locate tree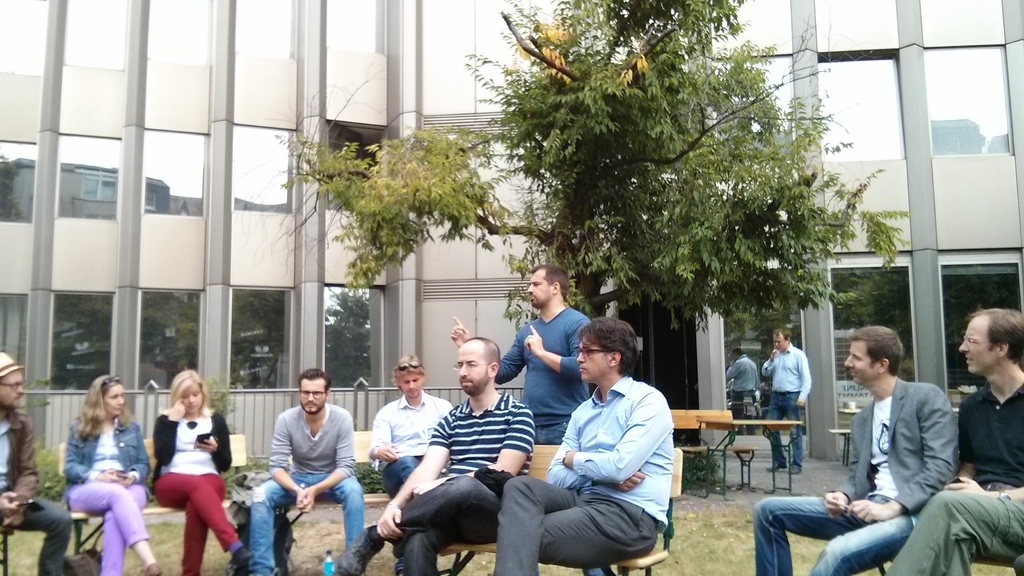
box=[257, 0, 907, 396]
